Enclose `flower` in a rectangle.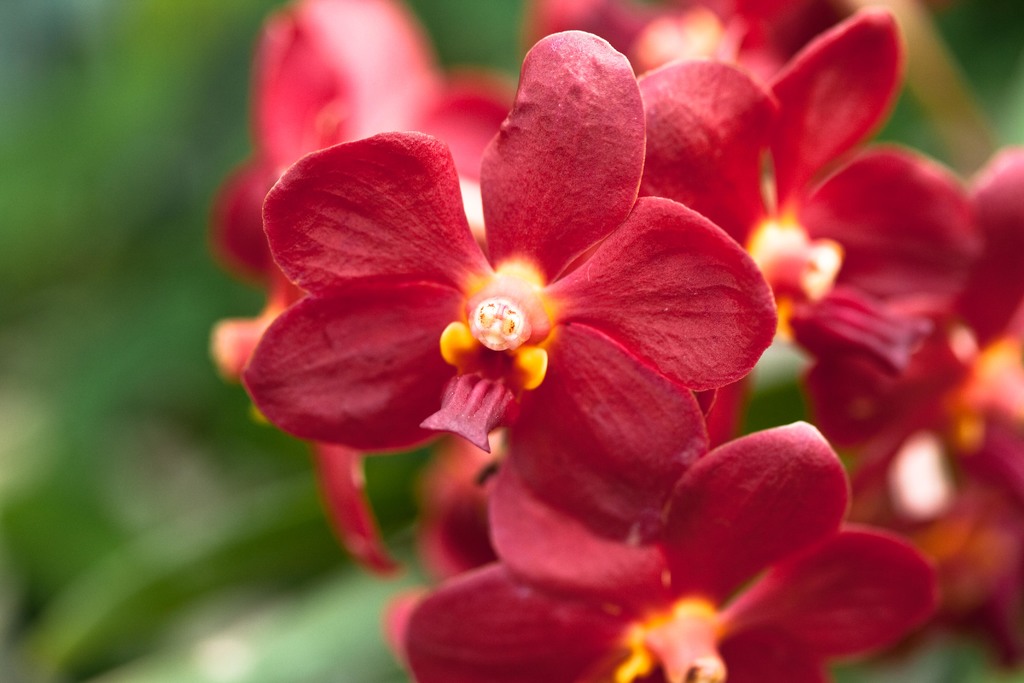
{"left": 238, "top": 33, "right": 793, "bottom": 565}.
